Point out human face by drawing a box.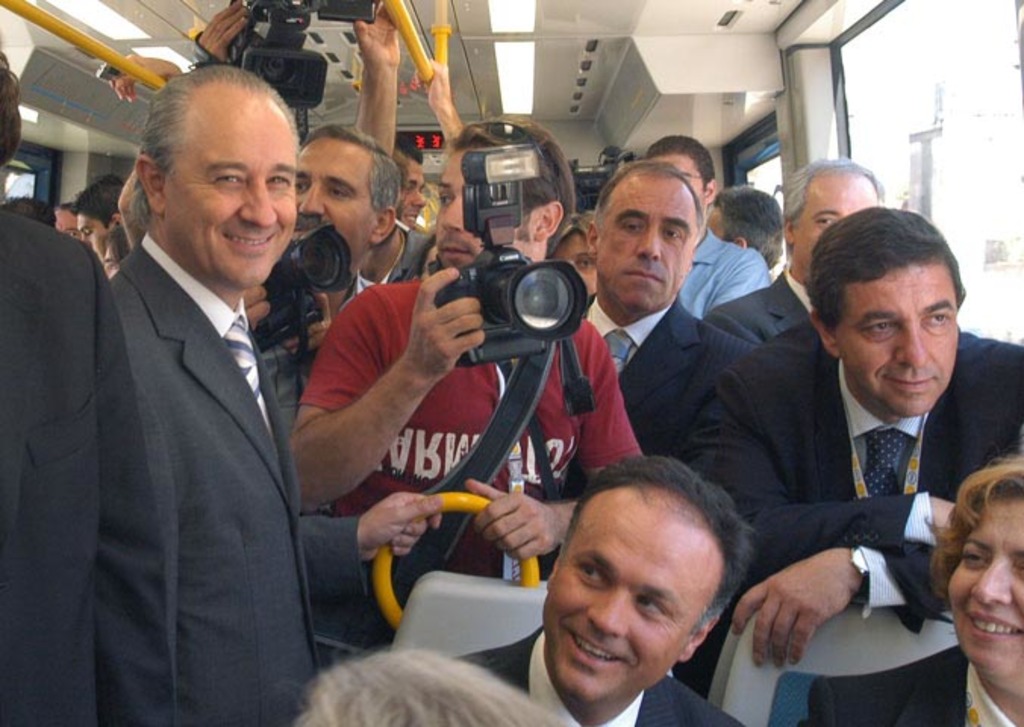
[x1=948, y1=495, x2=1022, y2=676].
